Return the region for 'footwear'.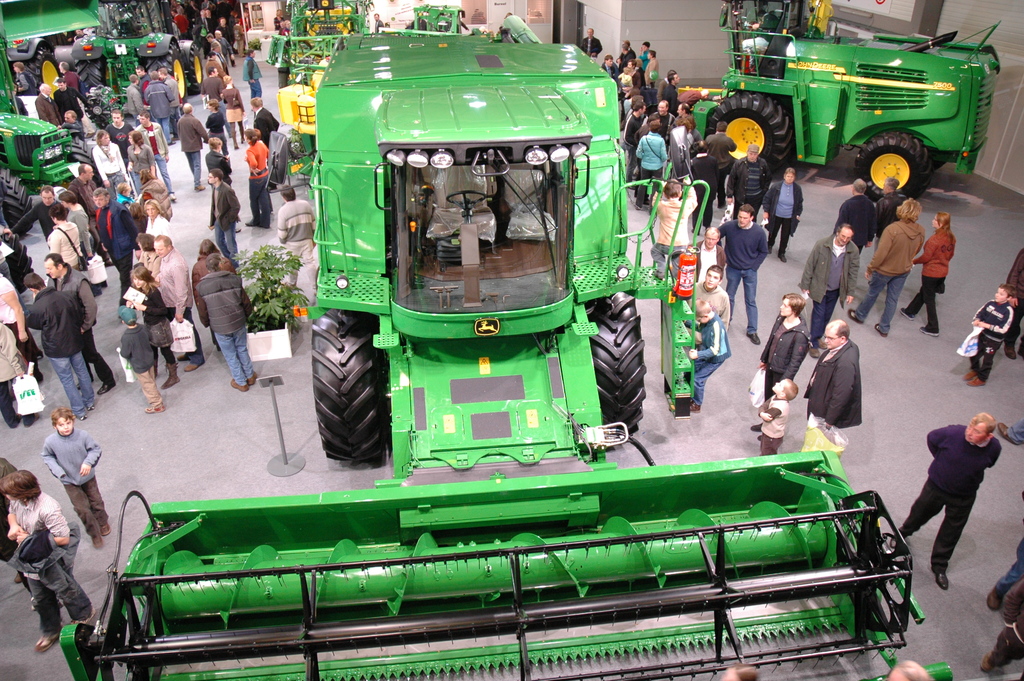
147, 404, 165, 413.
